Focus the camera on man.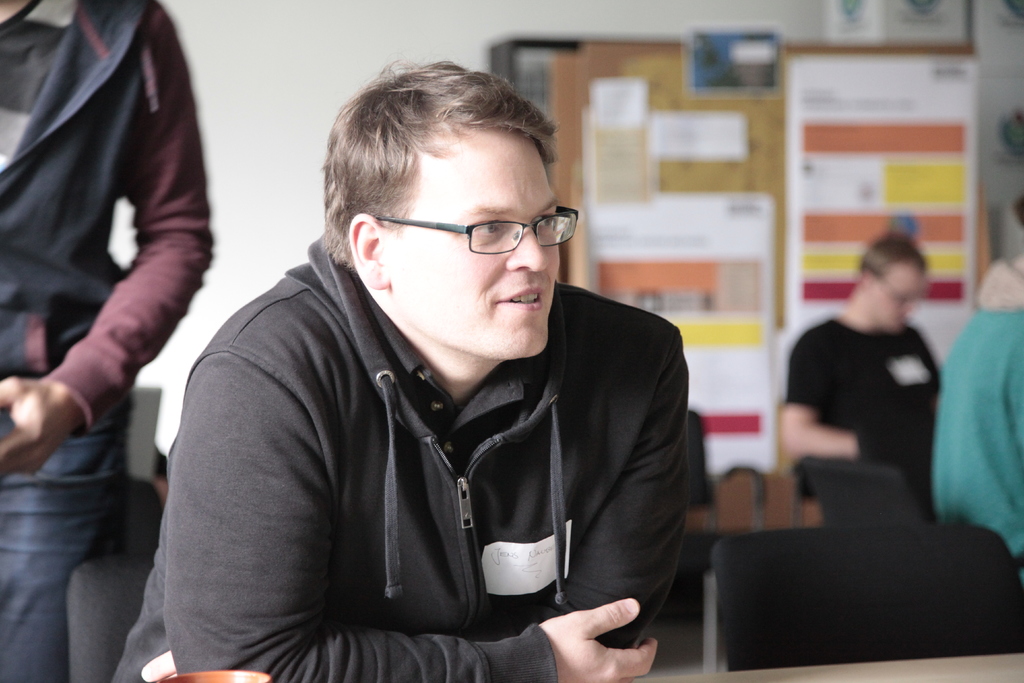
Focus region: (0, 0, 210, 682).
